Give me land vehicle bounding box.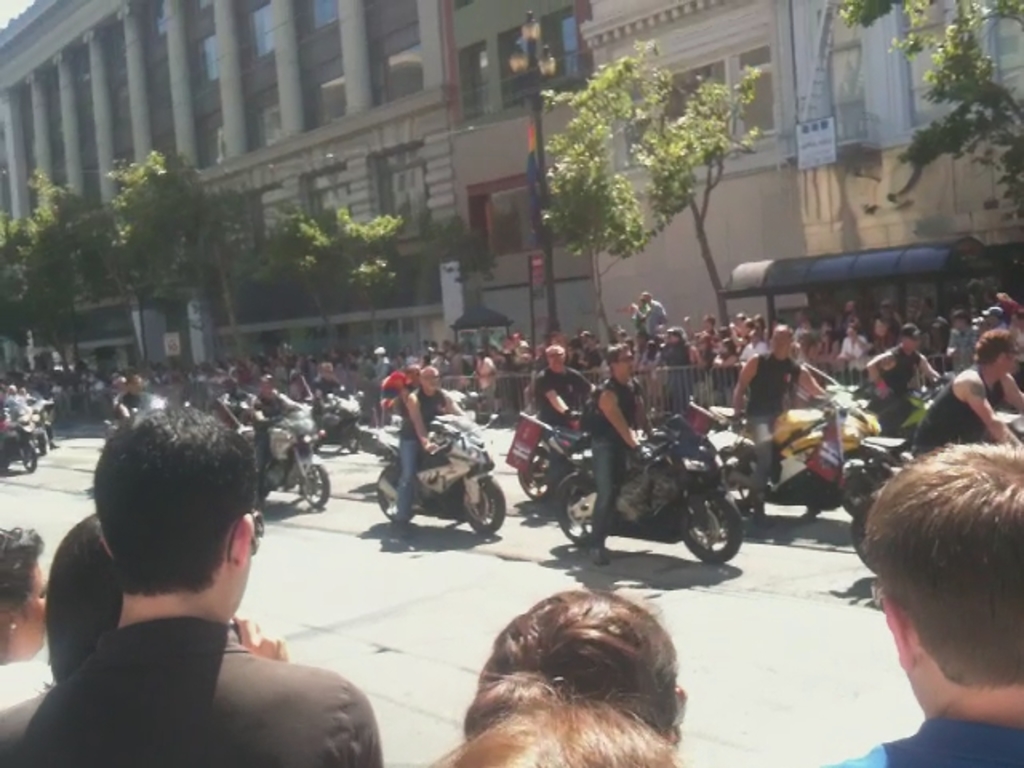
706, 390, 901, 522.
